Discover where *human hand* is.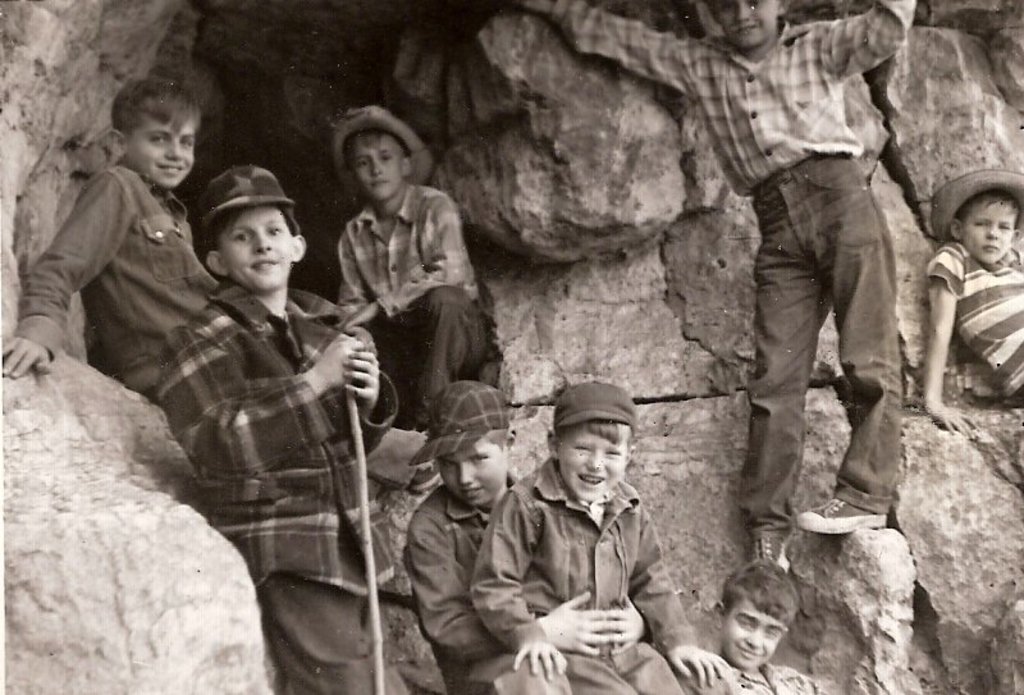
Discovered at 0 337 55 378.
